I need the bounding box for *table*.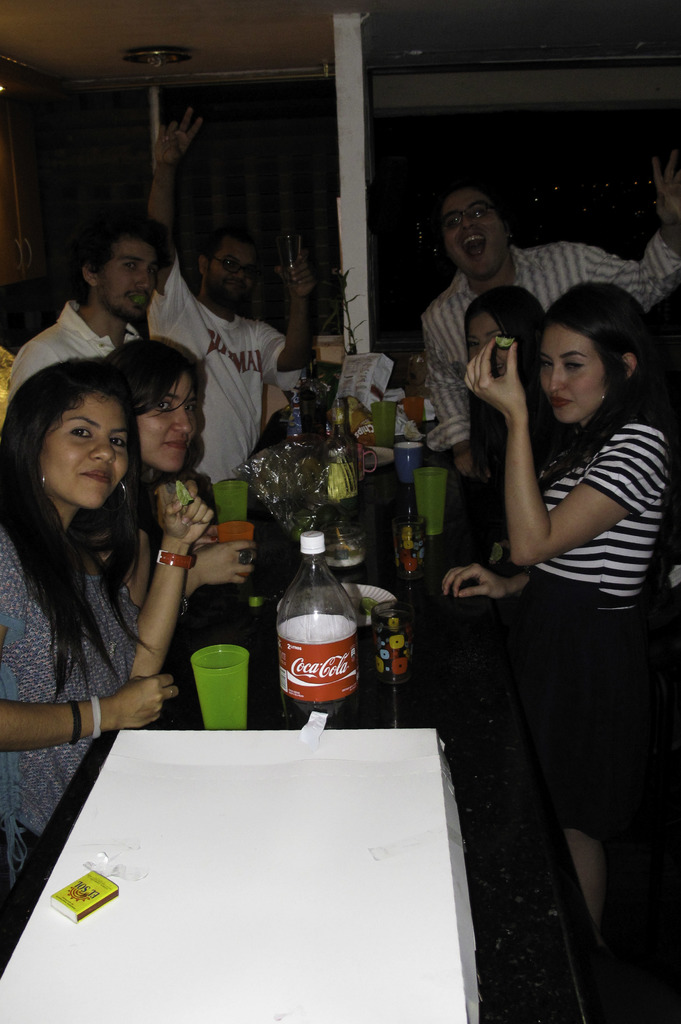
Here it is: (0, 691, 521, 1023).
